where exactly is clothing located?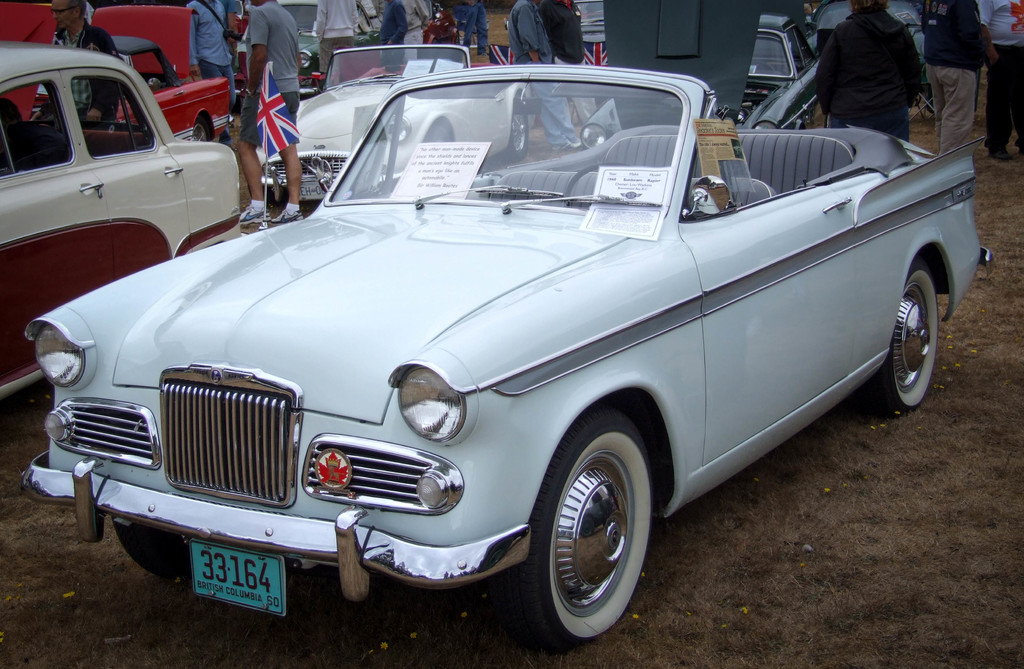
Its bounding box is region(502, 0, 572, 161).
